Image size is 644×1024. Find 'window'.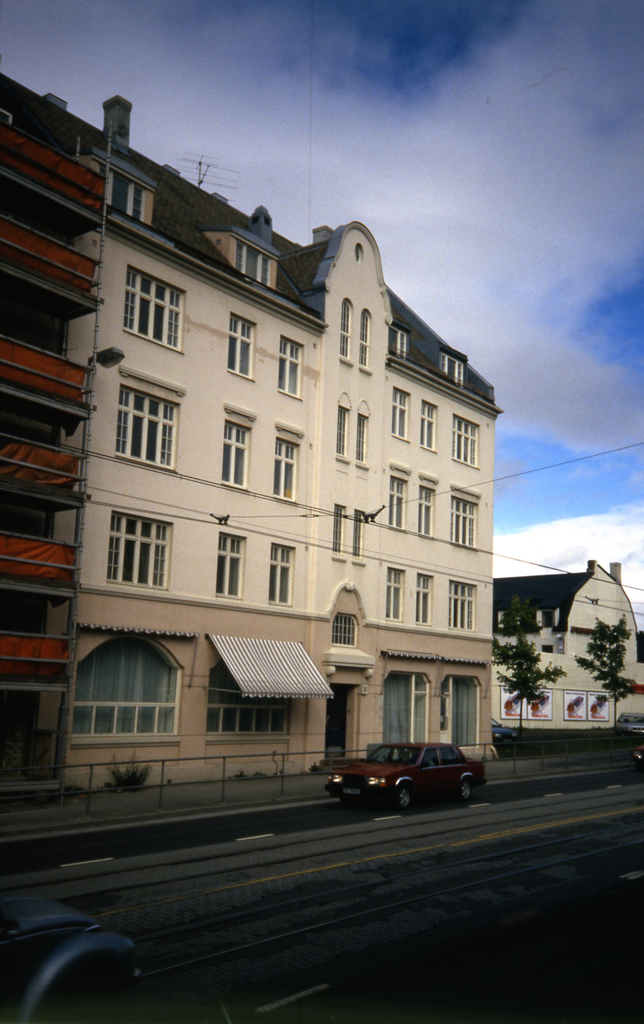
x1=414, y1=402, x2=439, y2=451.
